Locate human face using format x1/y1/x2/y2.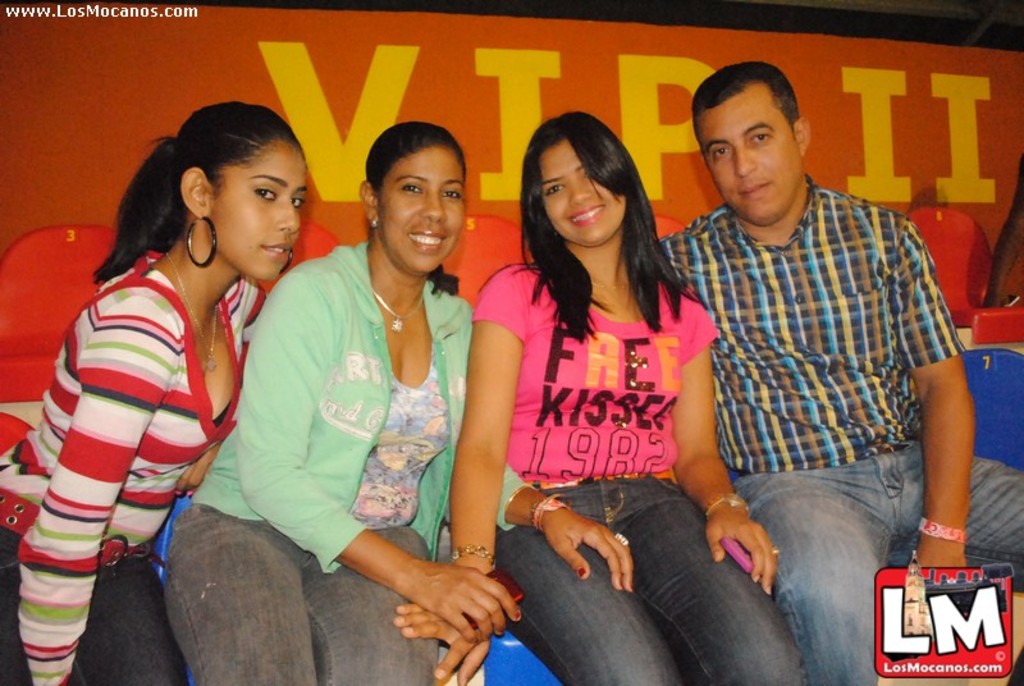
701/92/800/223.
